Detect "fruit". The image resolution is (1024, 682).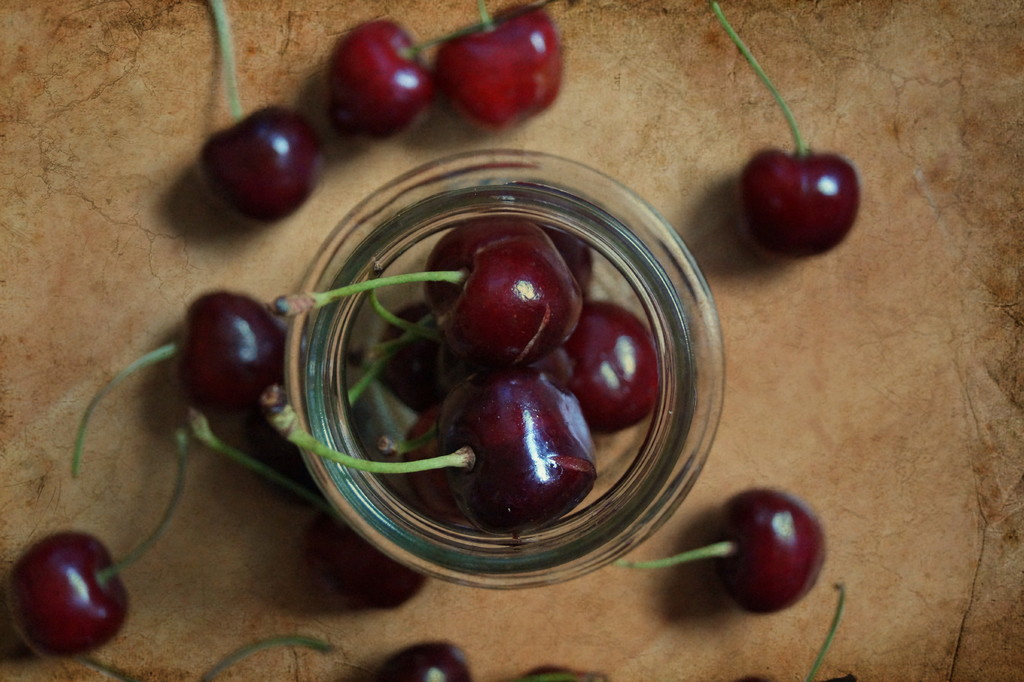
BBox(424, 377, 606, 530).
